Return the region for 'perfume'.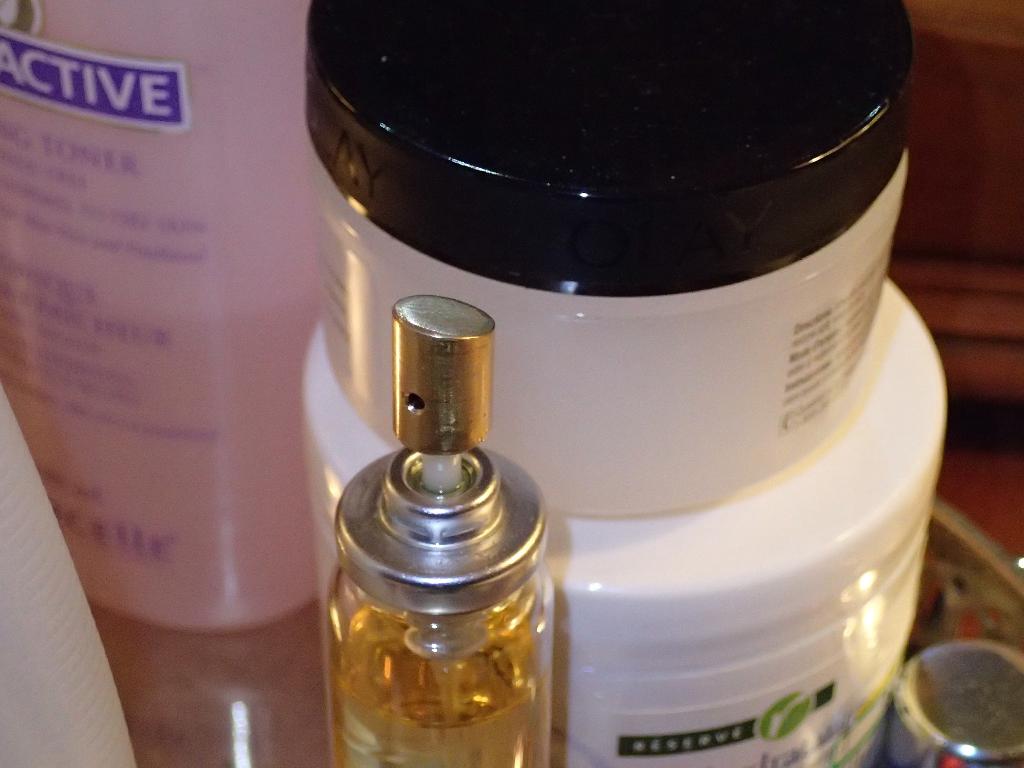
[320, 294, 553, 767].
